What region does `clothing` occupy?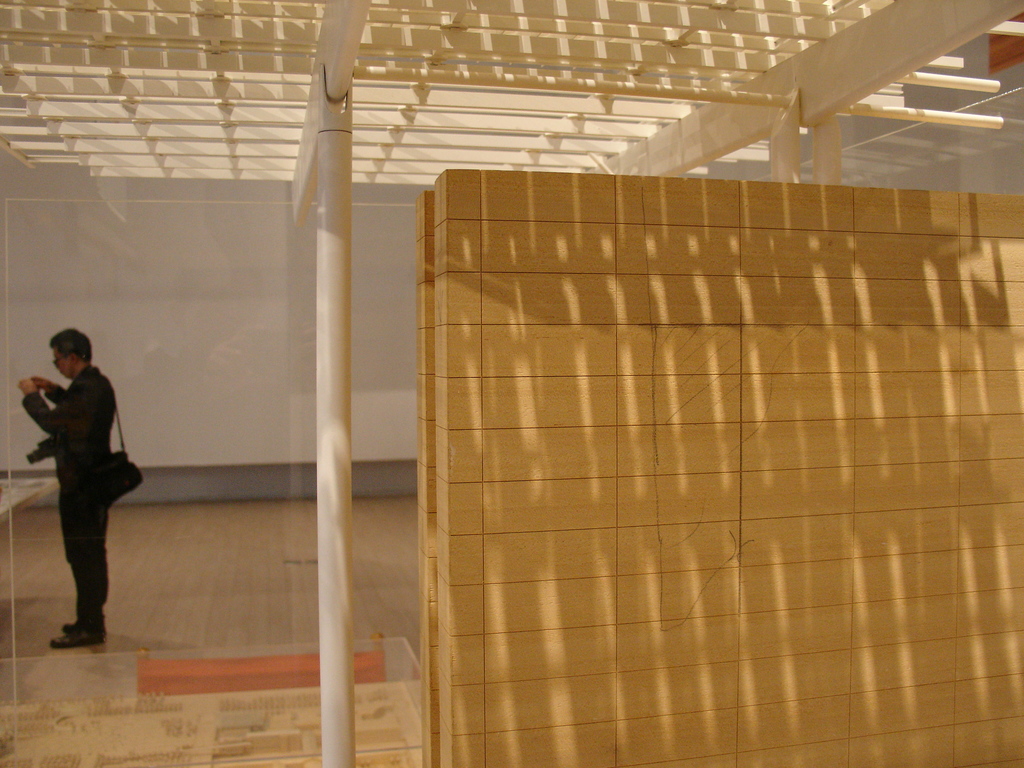
16/335/127/629.
